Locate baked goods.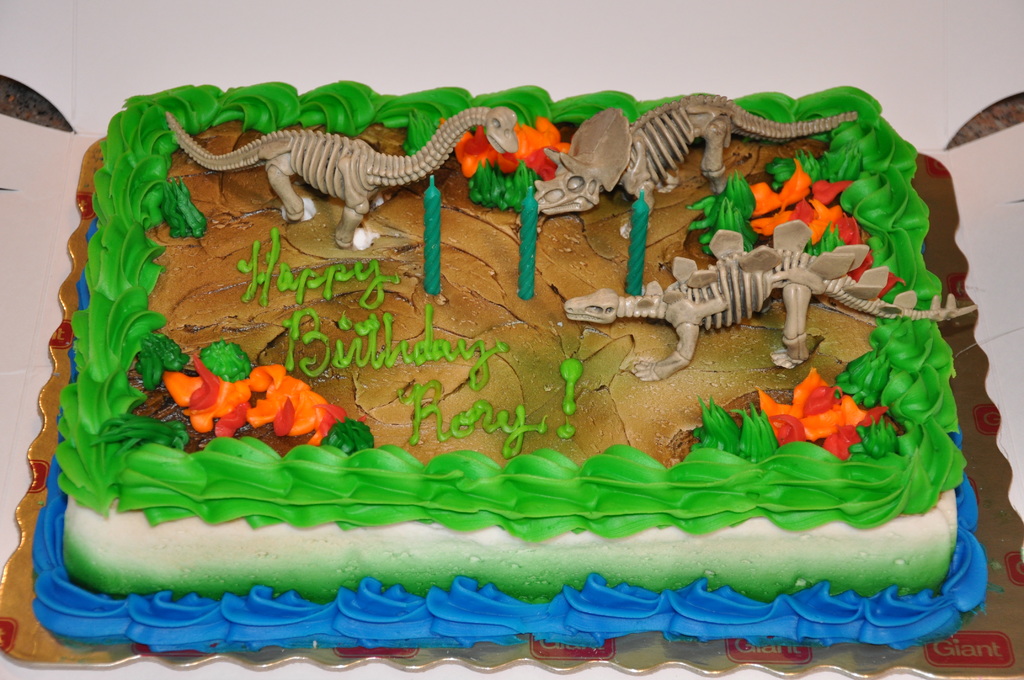
Bounding box: (left=0, top=74, right=1023, bottom=670).
